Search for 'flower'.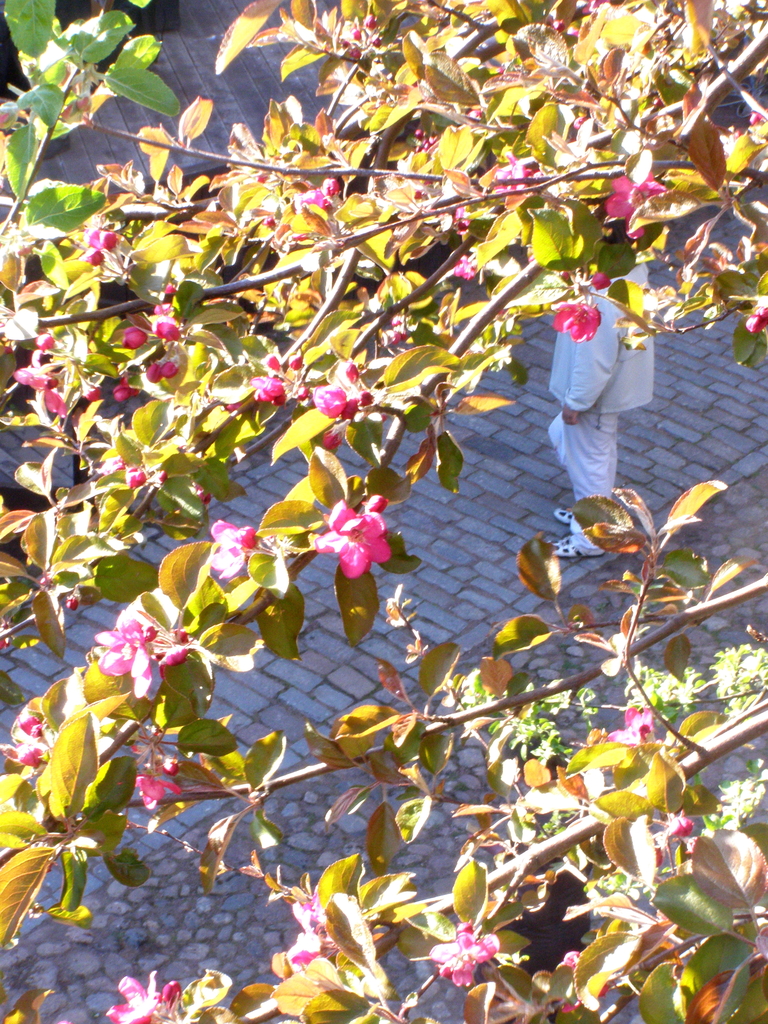
Found at (0, 699, 67, 790).
